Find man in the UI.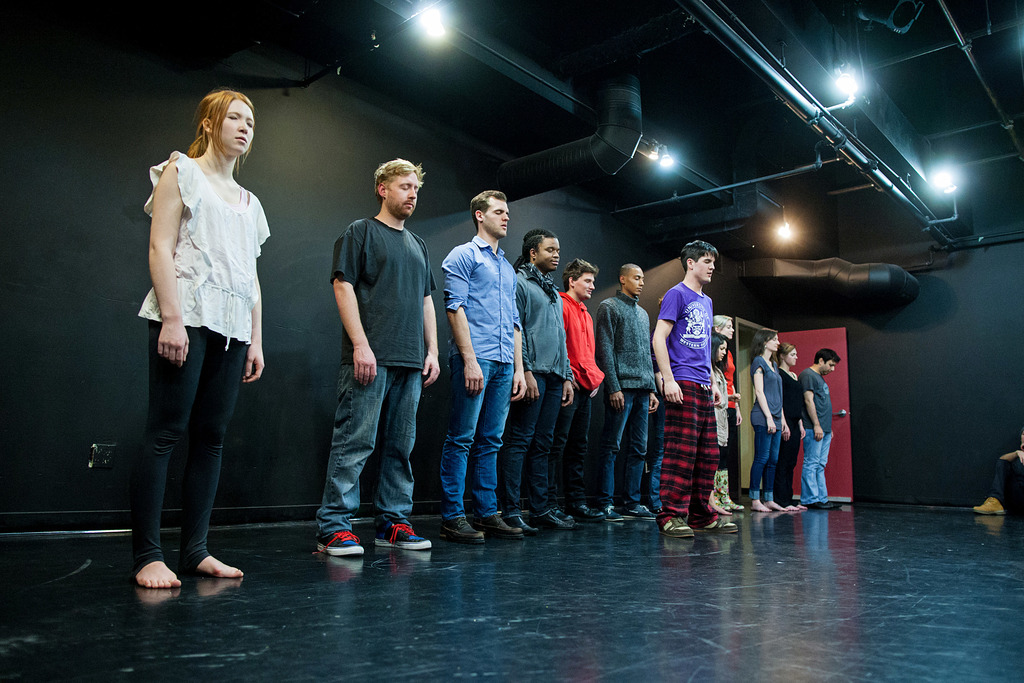
UI element at [left=800, top=350, right=844, bottom=511].
